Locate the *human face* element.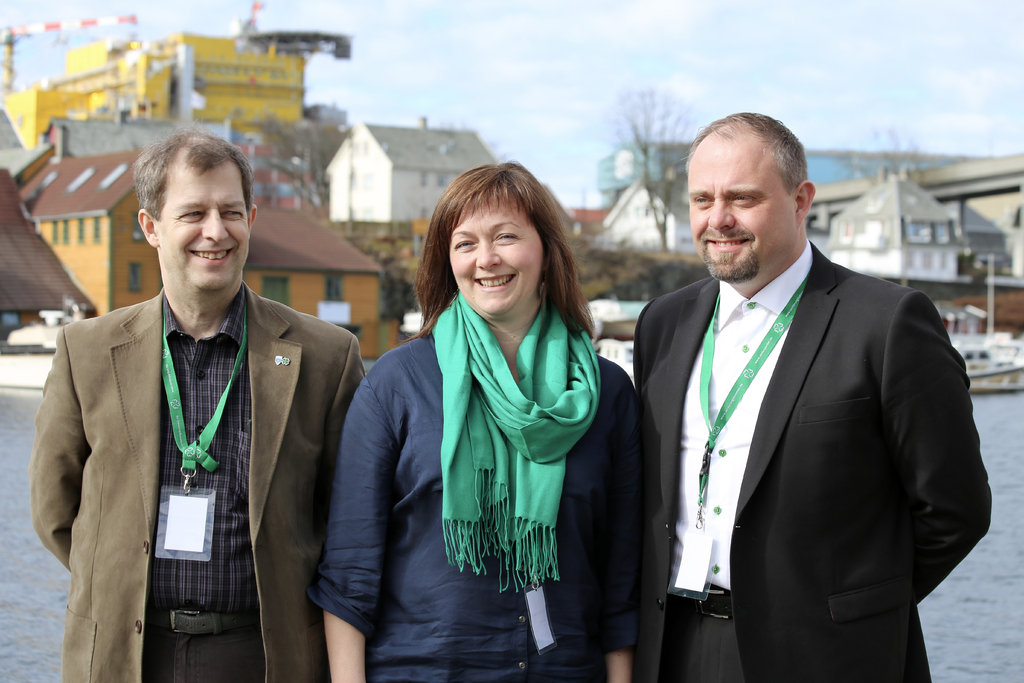
Element bbox: region(441, 185, 540, 314).
